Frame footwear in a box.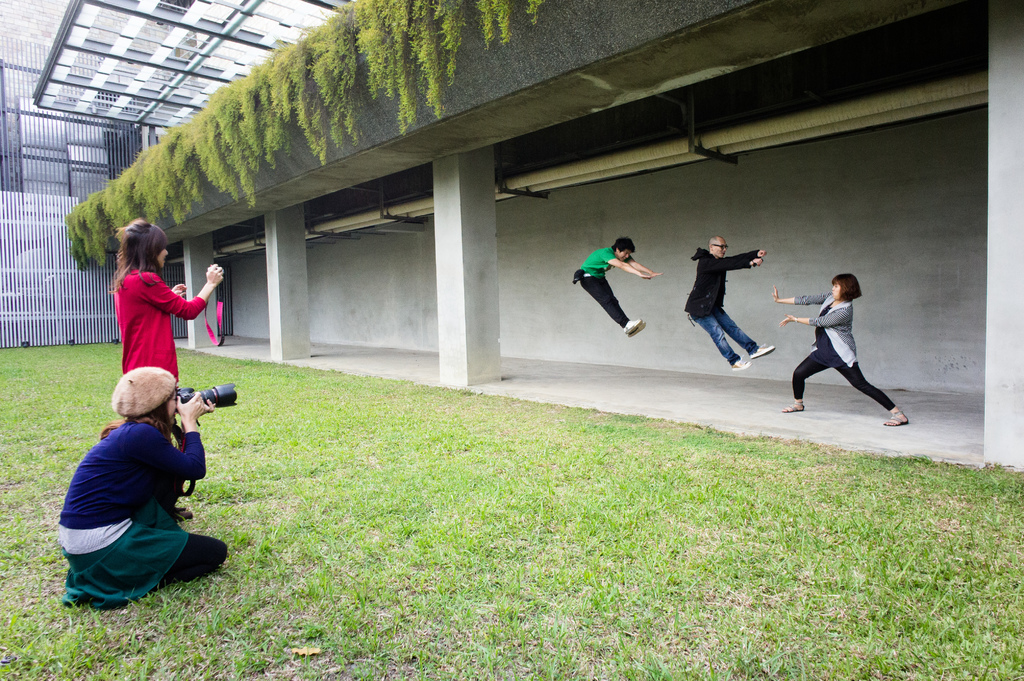
box(731, 356, 748, 371).
